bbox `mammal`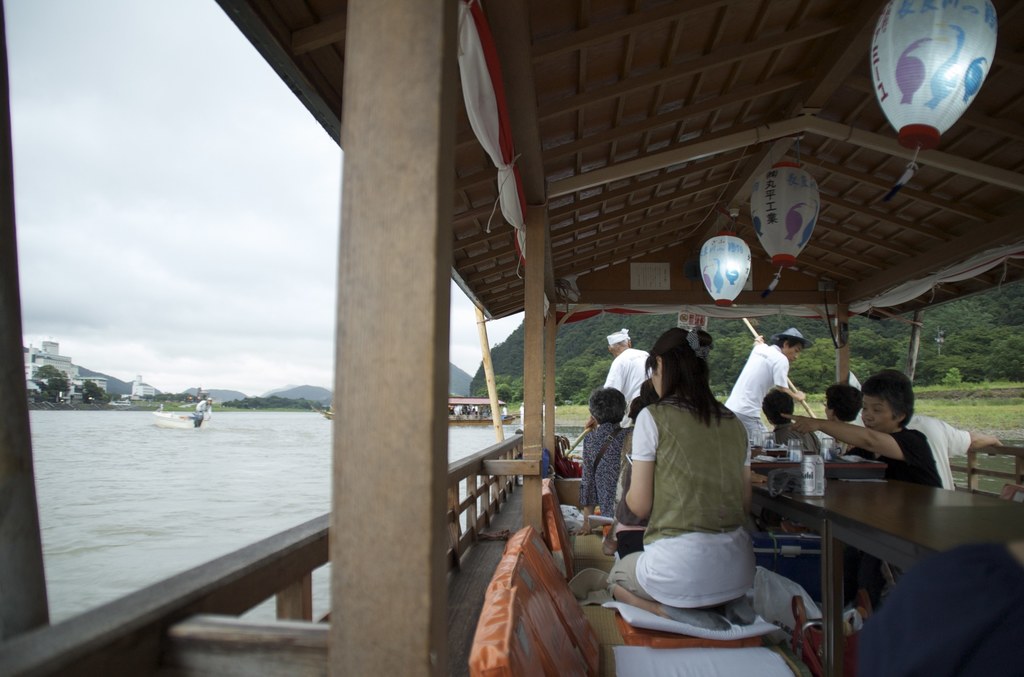
bbox(781, 369, 942, 491)
